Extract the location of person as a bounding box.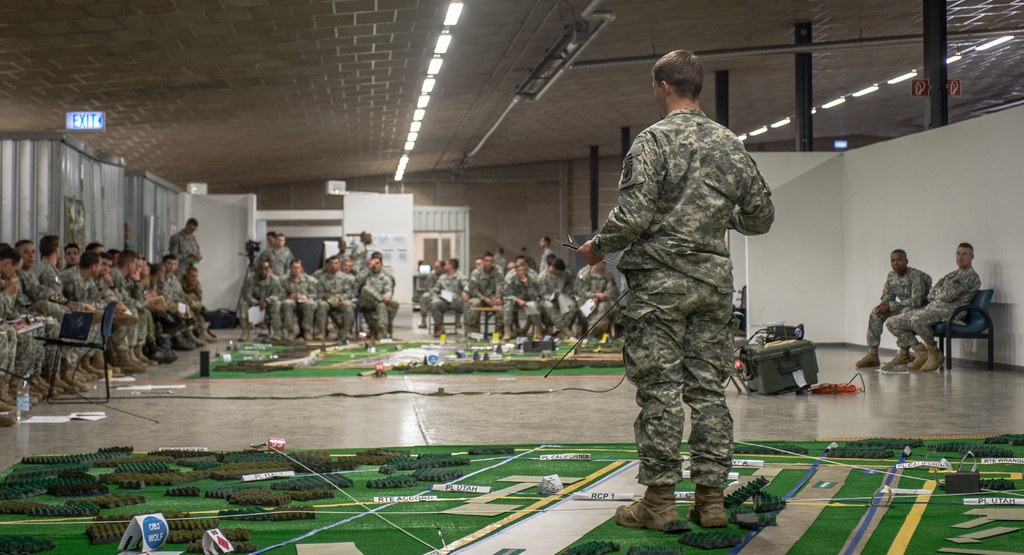
locate(573, 45, 774, 529).
